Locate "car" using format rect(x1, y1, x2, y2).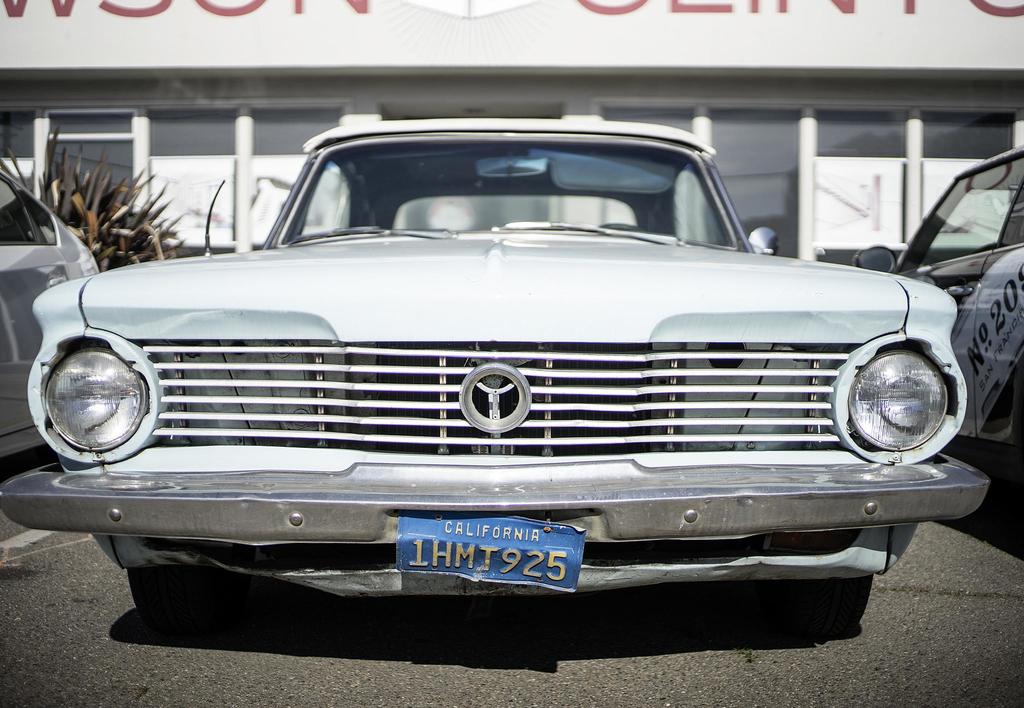
rect(1, 167, 100, 467).
